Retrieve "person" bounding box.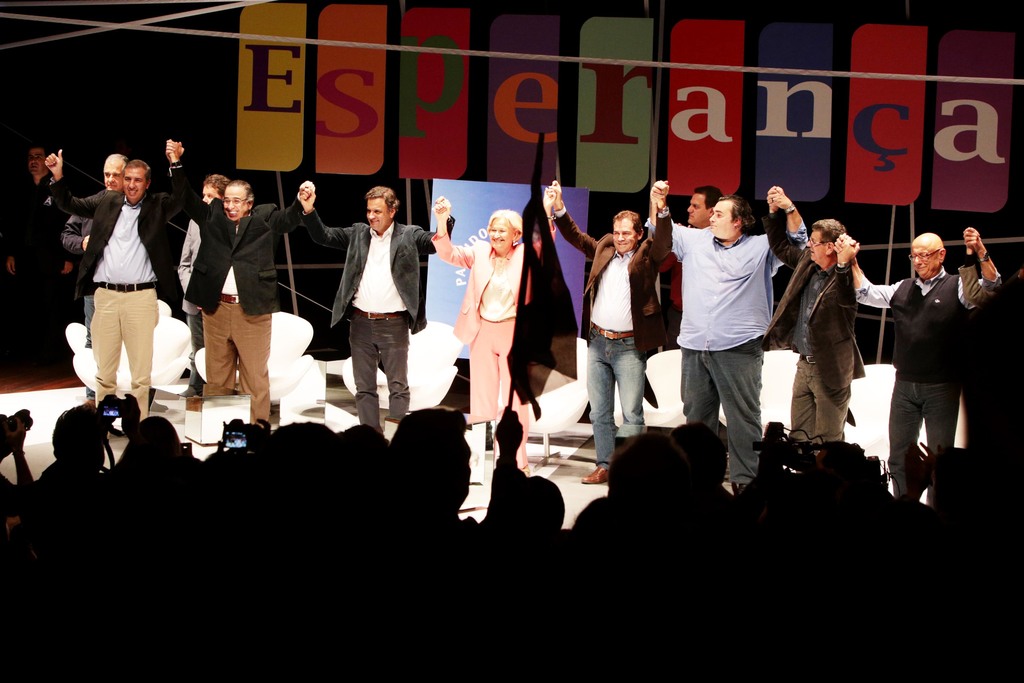
Bounding box: bbox=[1, 136, 70, 378].
